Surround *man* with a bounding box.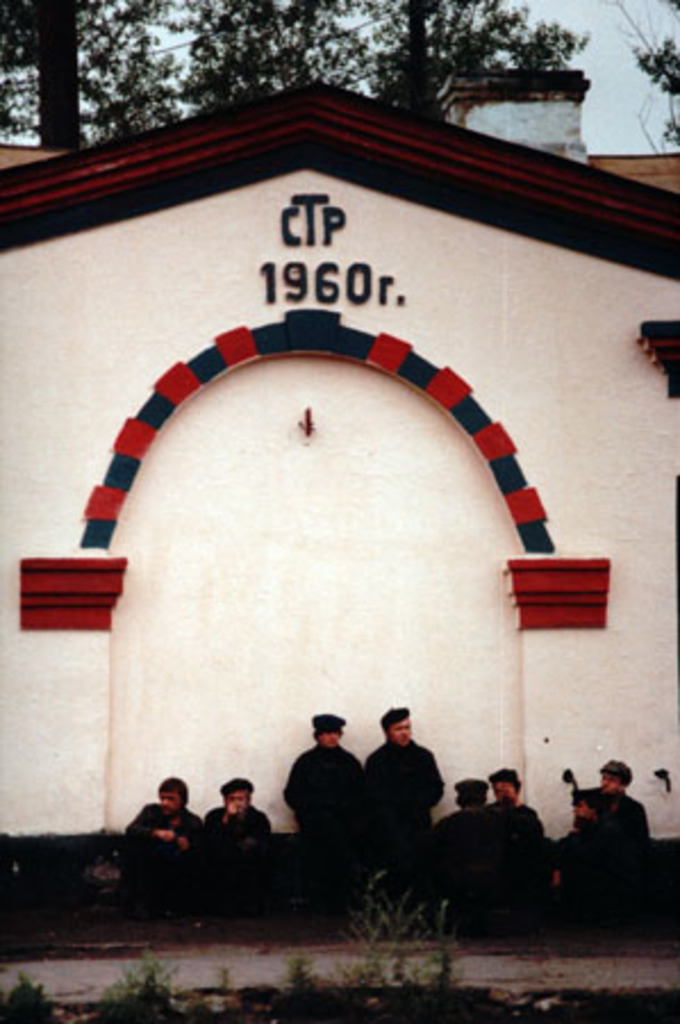
(200,774,275,899).
